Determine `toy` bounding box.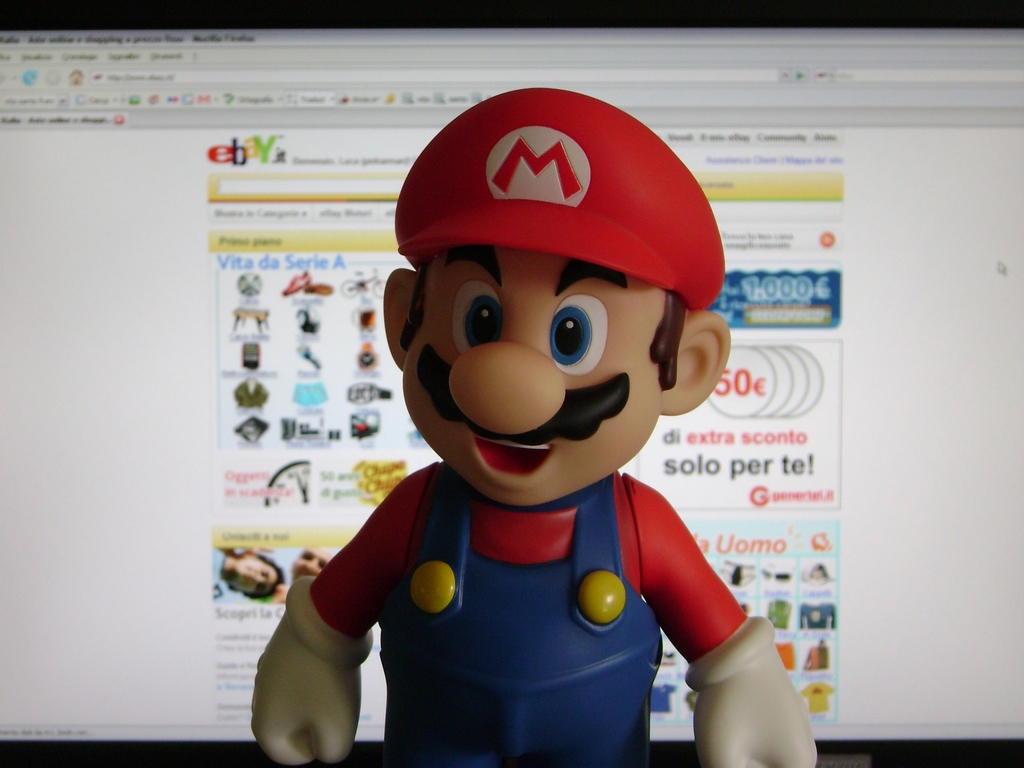
Determined: pyautogui.locateOnScreen(255, 105, 807, 767).
